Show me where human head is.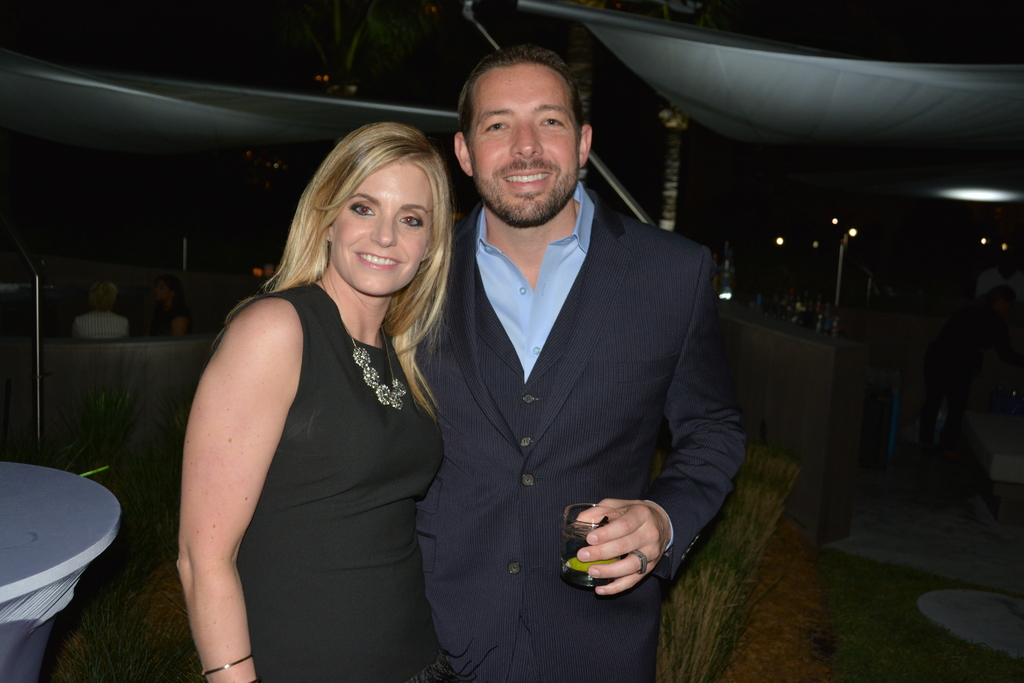
human head is at (x1=310, y1=120, x2=449, y2=294).
